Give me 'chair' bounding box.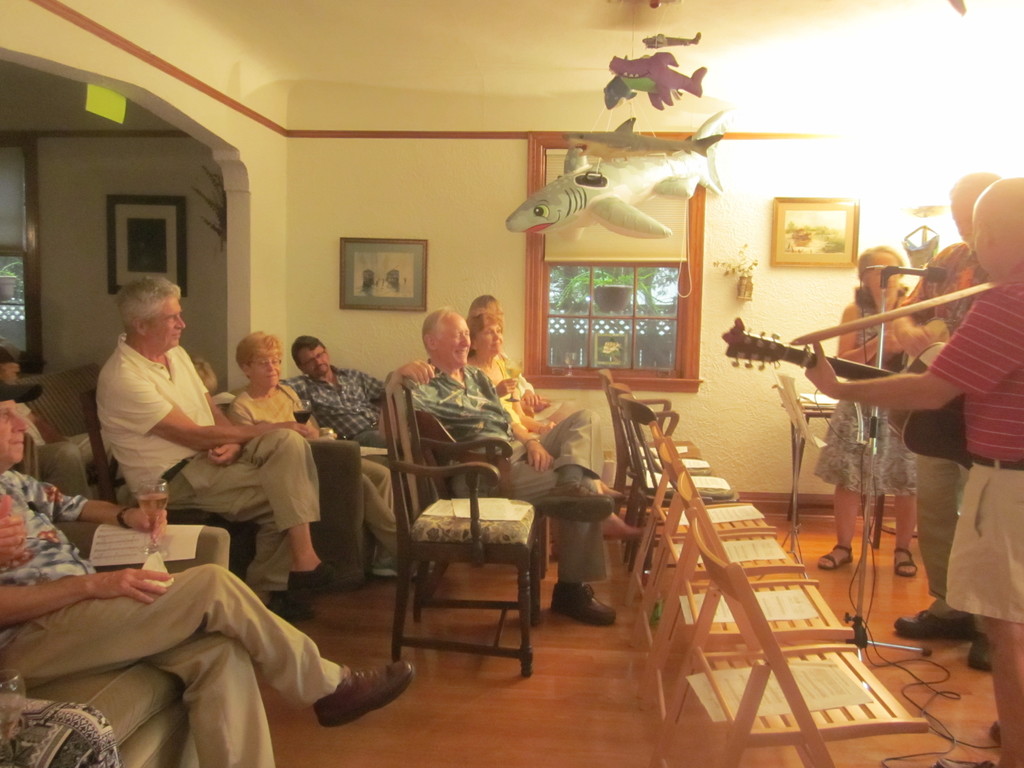
left=617, top=396, right=732, bottom=560.
